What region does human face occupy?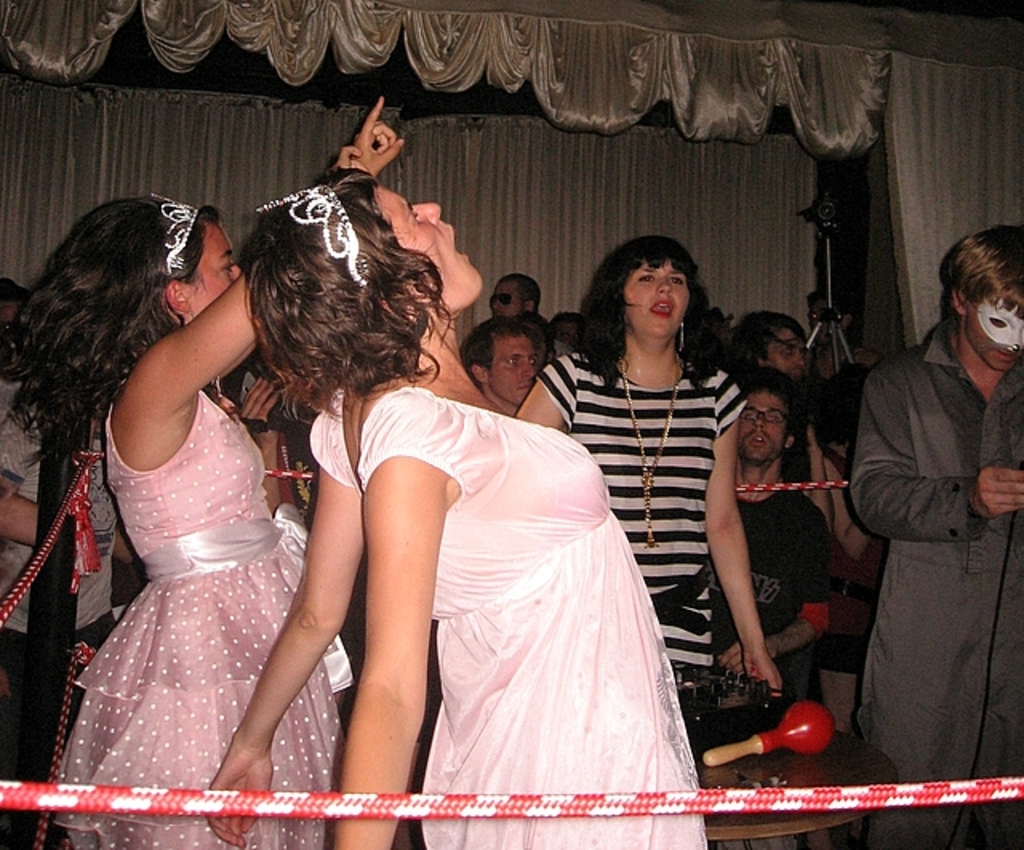
Rect(742, 395, 790, 458).
